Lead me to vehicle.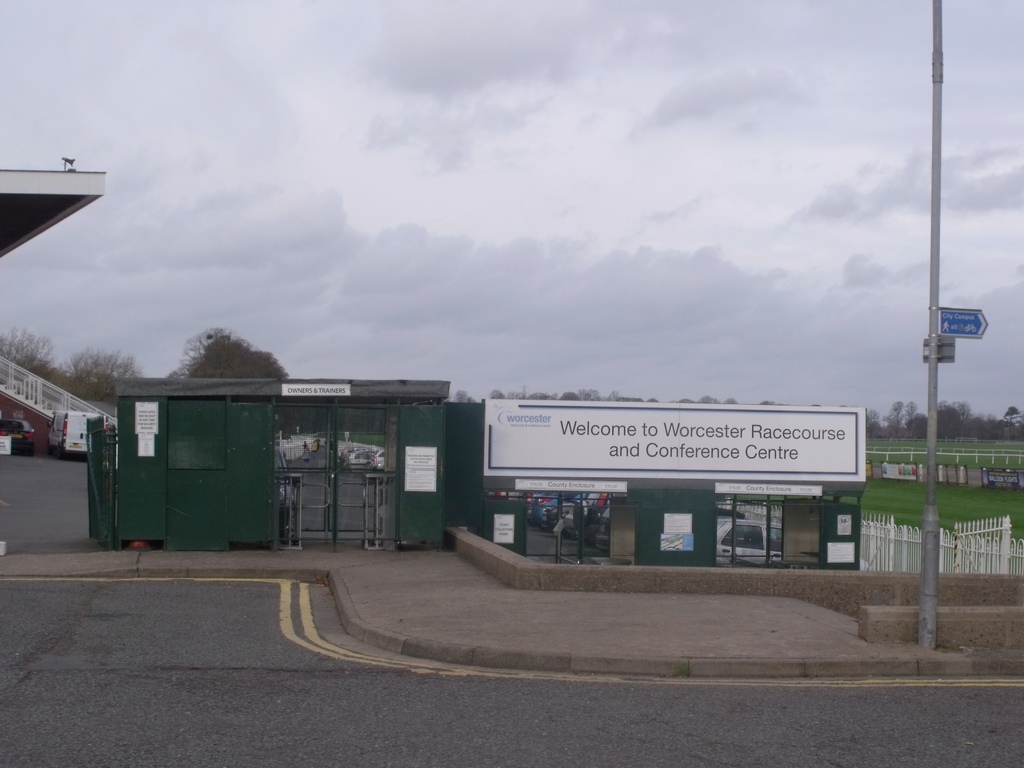
Lead to bbox=[714, 517, 784, 566].
